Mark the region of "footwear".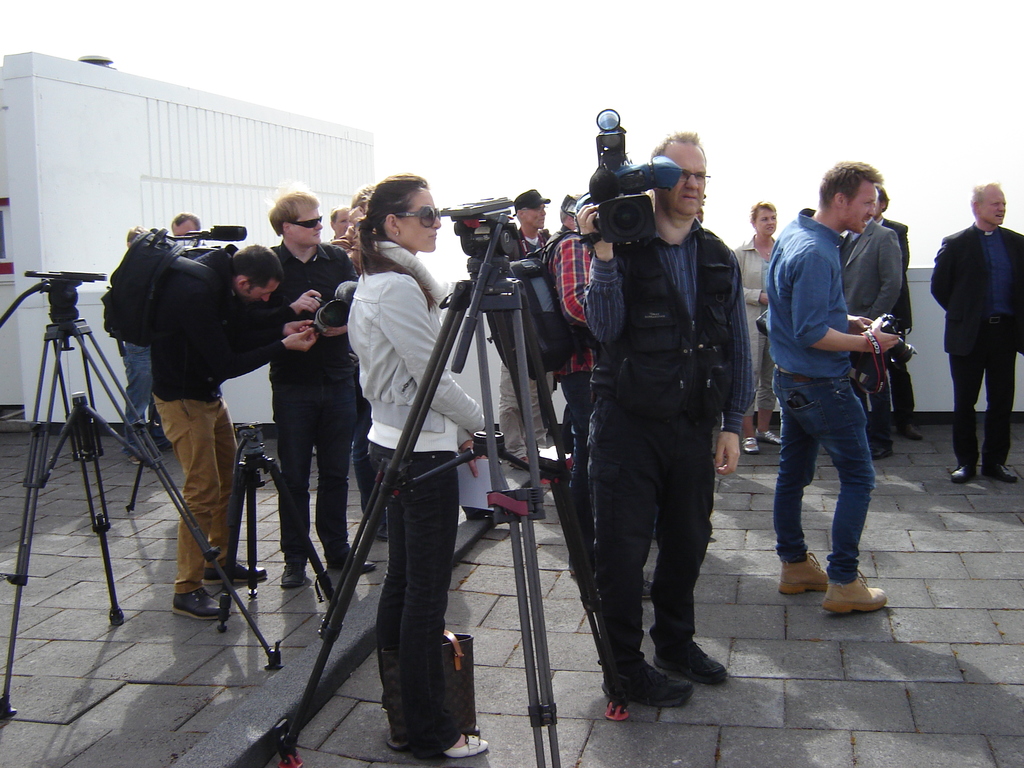
Region: detection(868, 438, 895, 461).
